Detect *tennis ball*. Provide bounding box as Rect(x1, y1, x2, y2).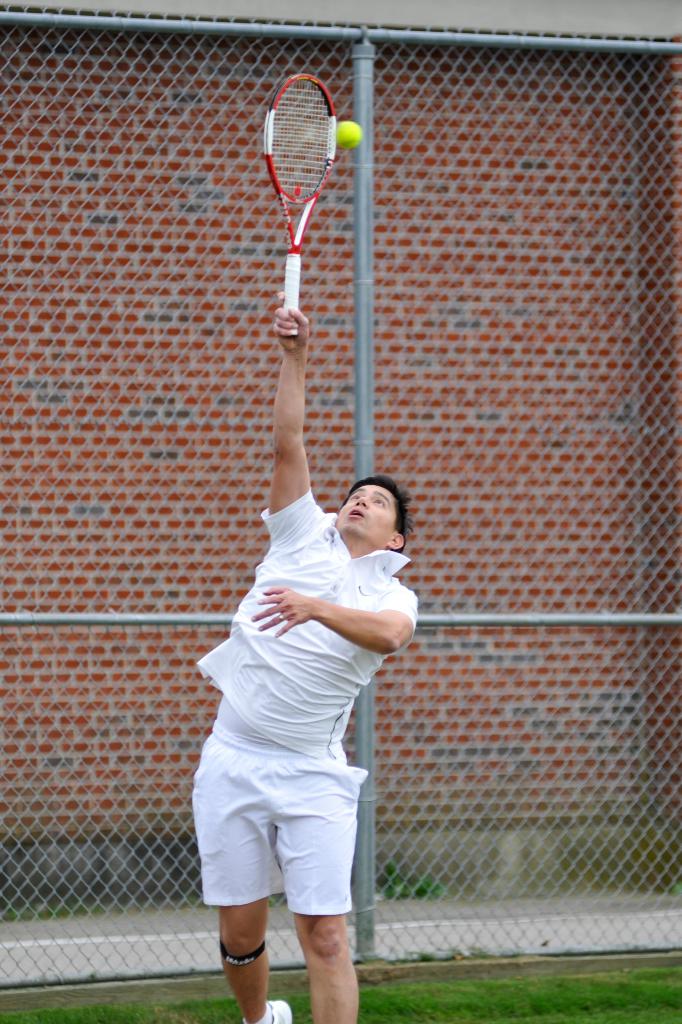
Rect(328, 117, 360, 150).
